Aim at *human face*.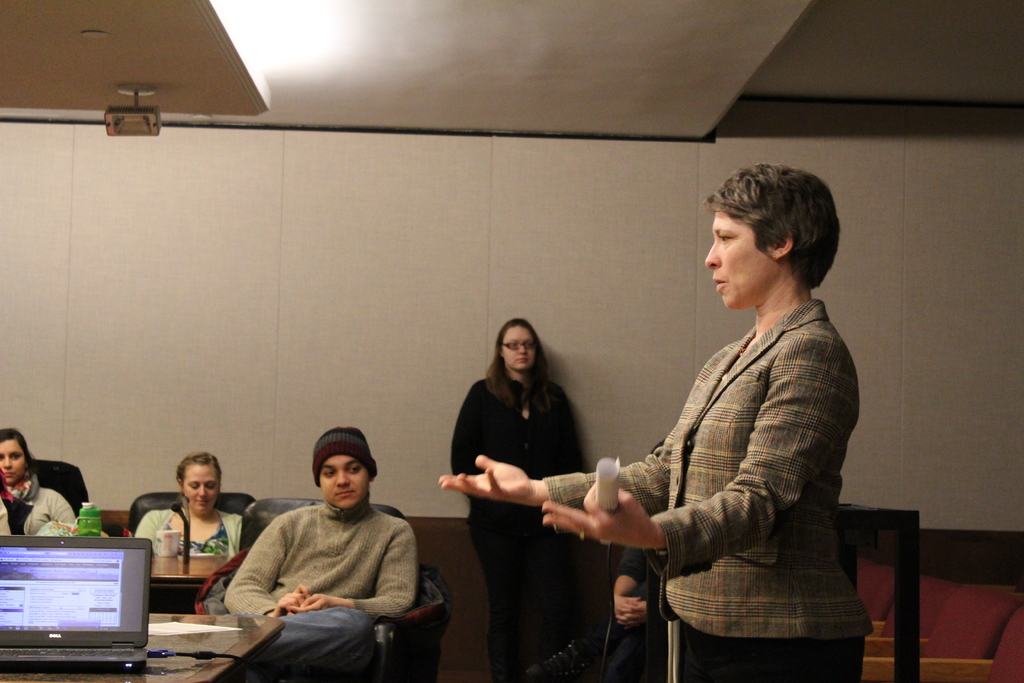
Aimed at region(318, 452, 372, 508).
